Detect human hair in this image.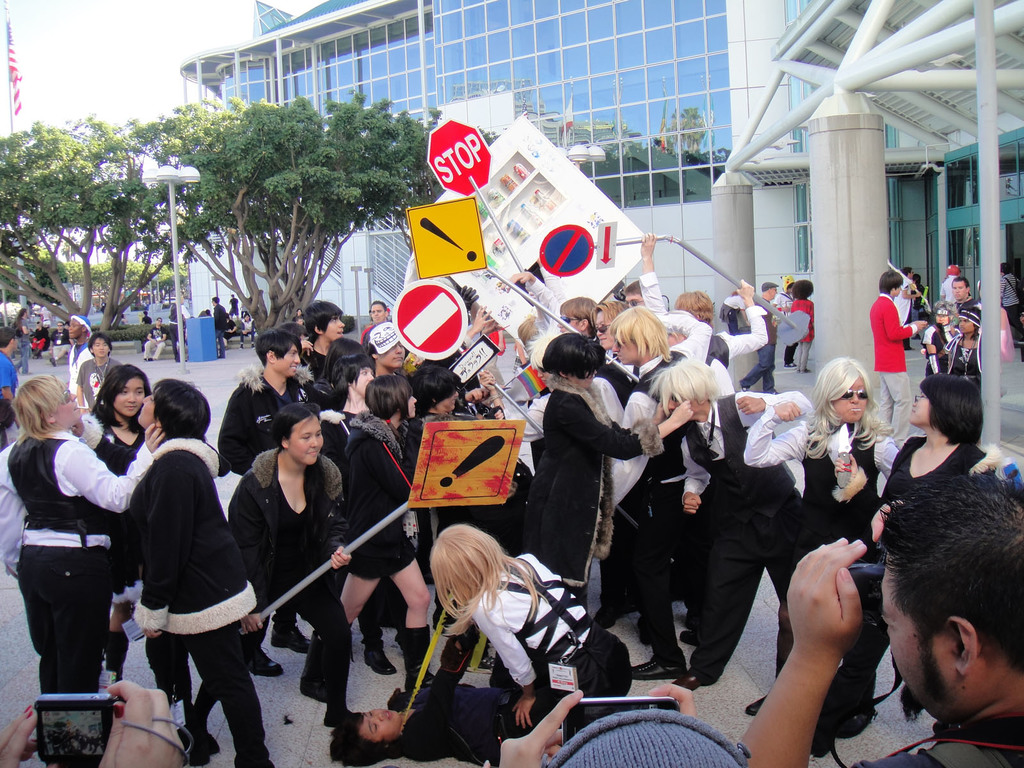
Detection: left=327, top=351, right=371, bottom=412.
